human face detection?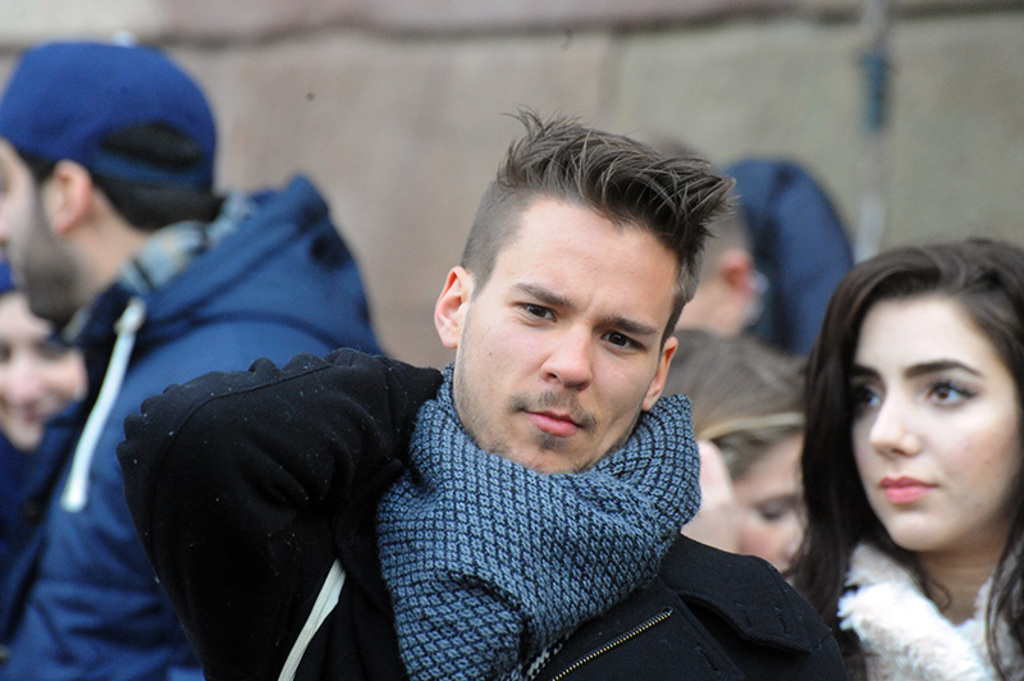
pyautogui.locateOnScreen(852, 301, 1023, 548)
